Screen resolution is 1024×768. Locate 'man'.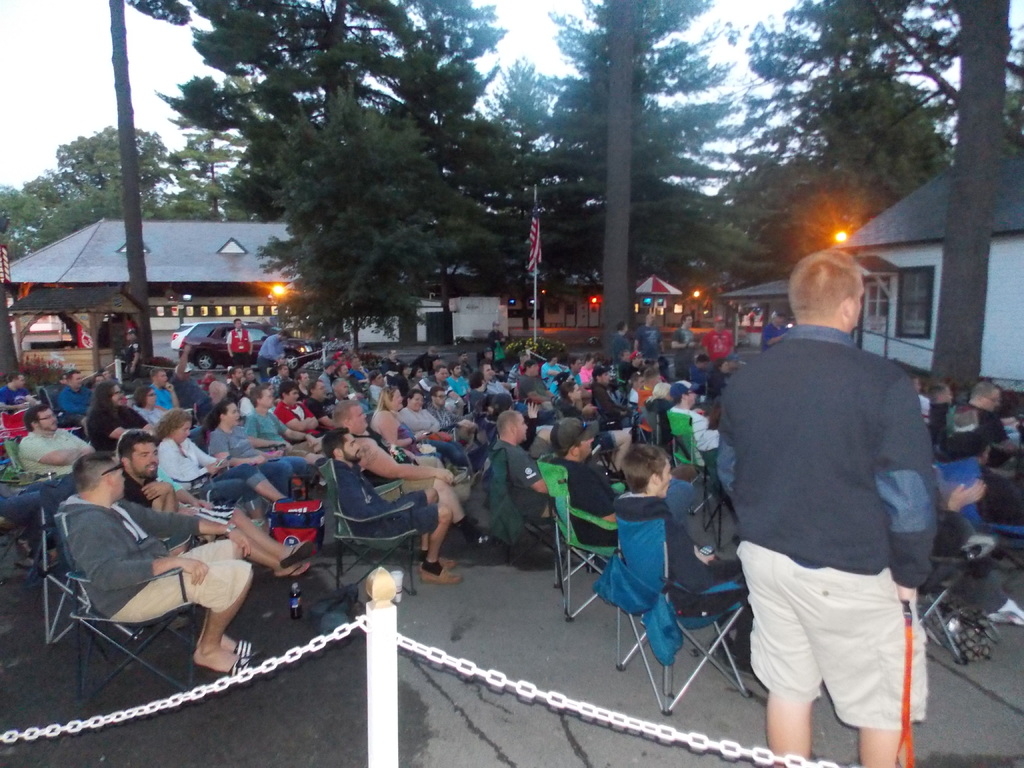
bbox(468, 362, 512, 399).
